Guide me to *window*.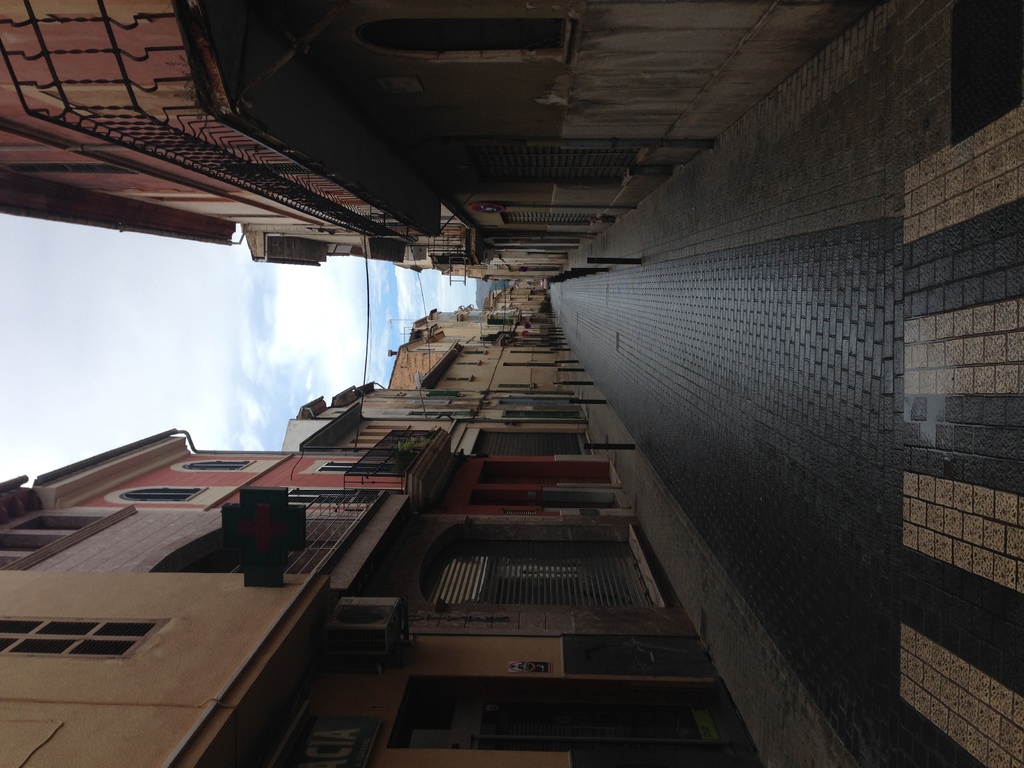
Guidance: <box>189,460,252,472</box>.
